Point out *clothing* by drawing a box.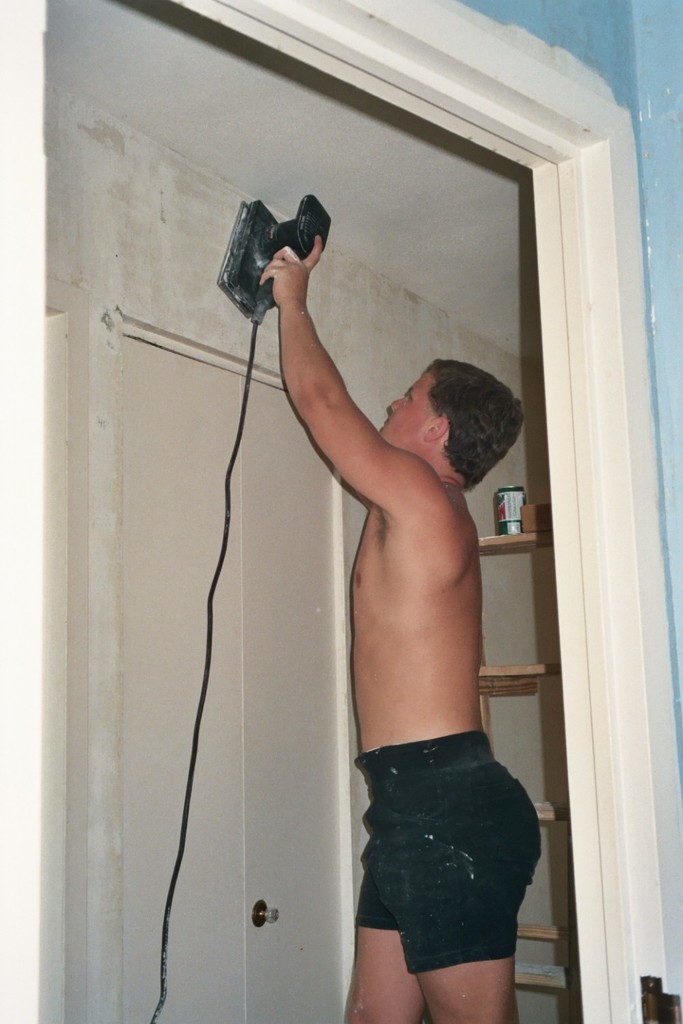
339,683,558,982.
